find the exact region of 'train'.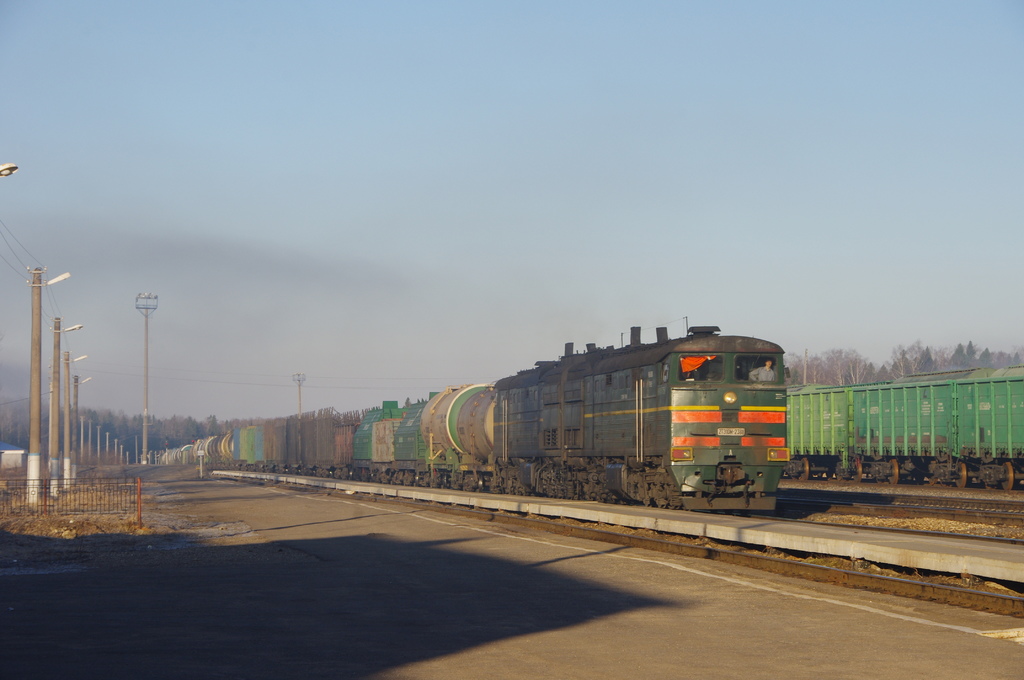
Exact region: [788,366,1023,485].
